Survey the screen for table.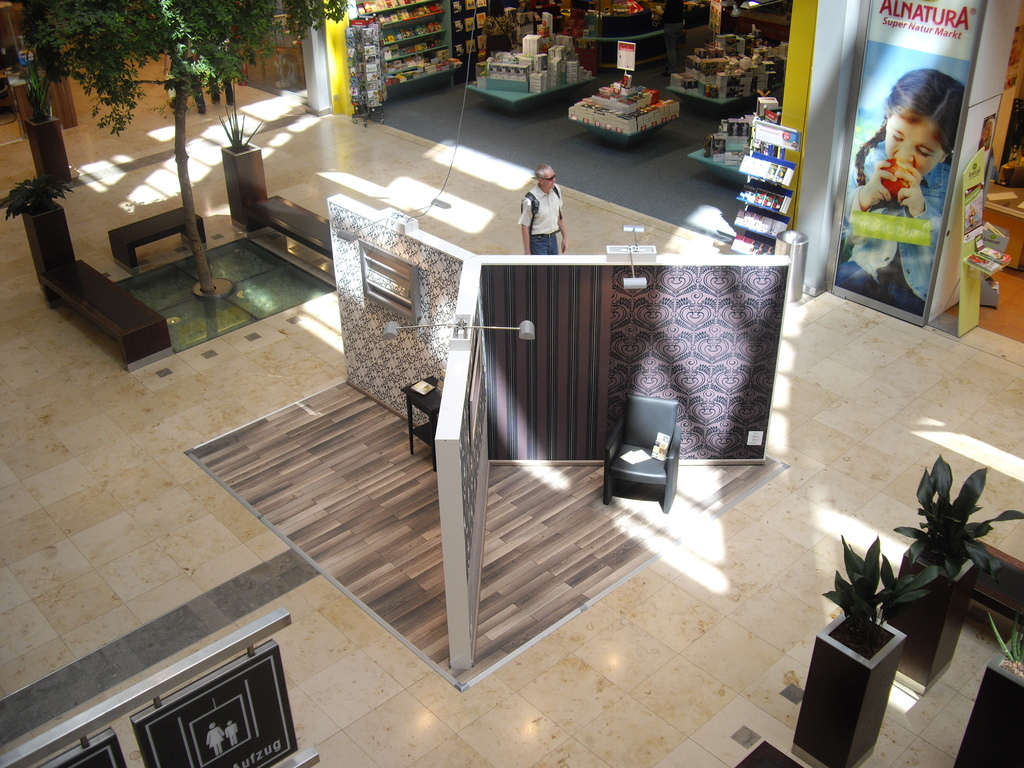
Survey found: left=97, top=208, right=216, bottom=266.
